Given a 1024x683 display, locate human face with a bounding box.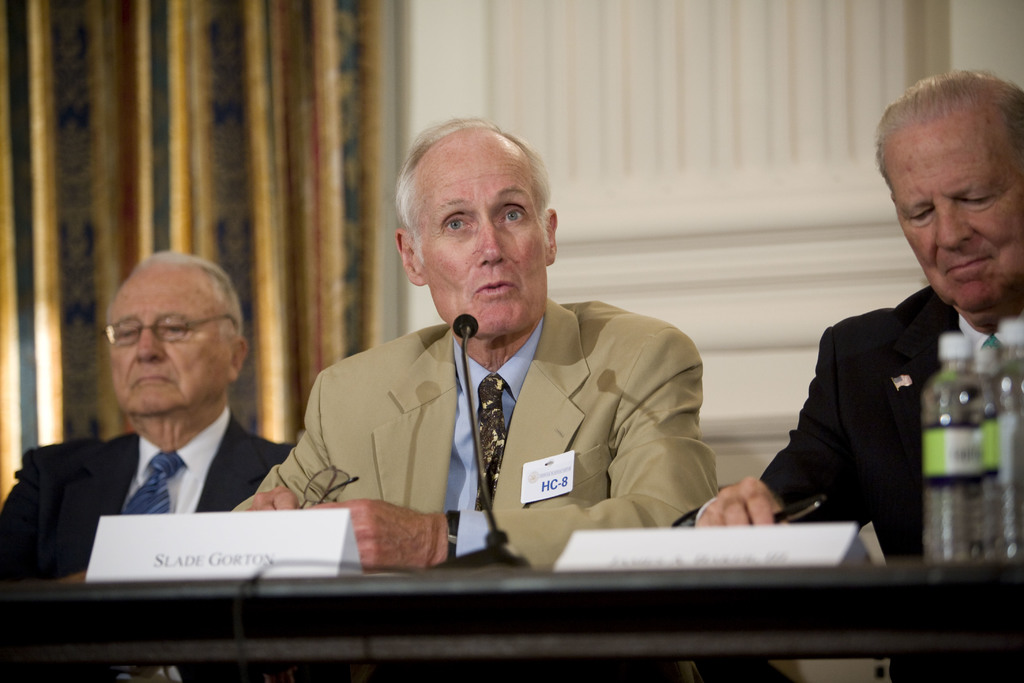
Located: BBox(417, 150, 553, 339).
